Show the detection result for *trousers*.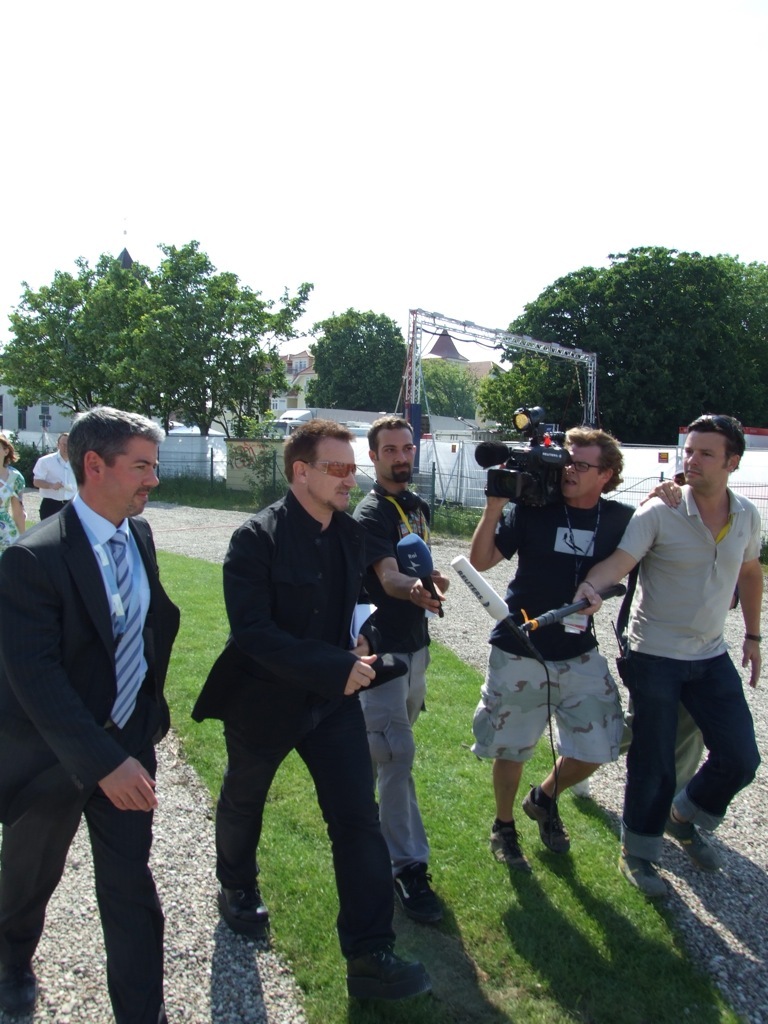
356/639/430/870.
